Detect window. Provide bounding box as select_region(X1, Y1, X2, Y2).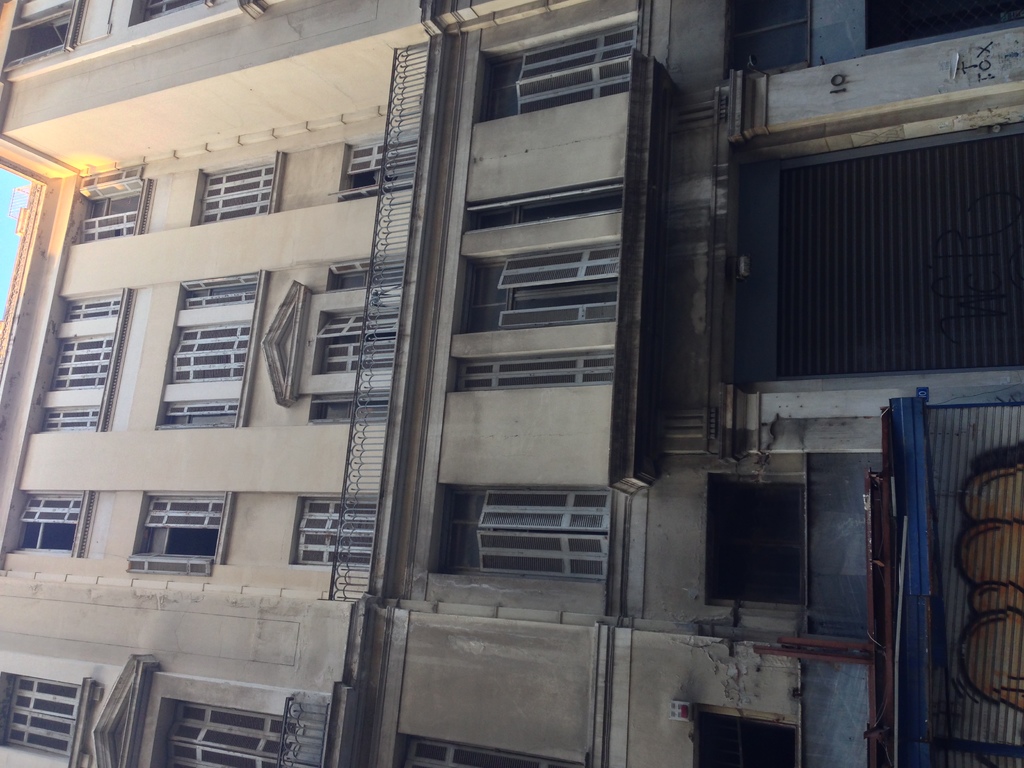
select_region(10, 490, 83, 556).
